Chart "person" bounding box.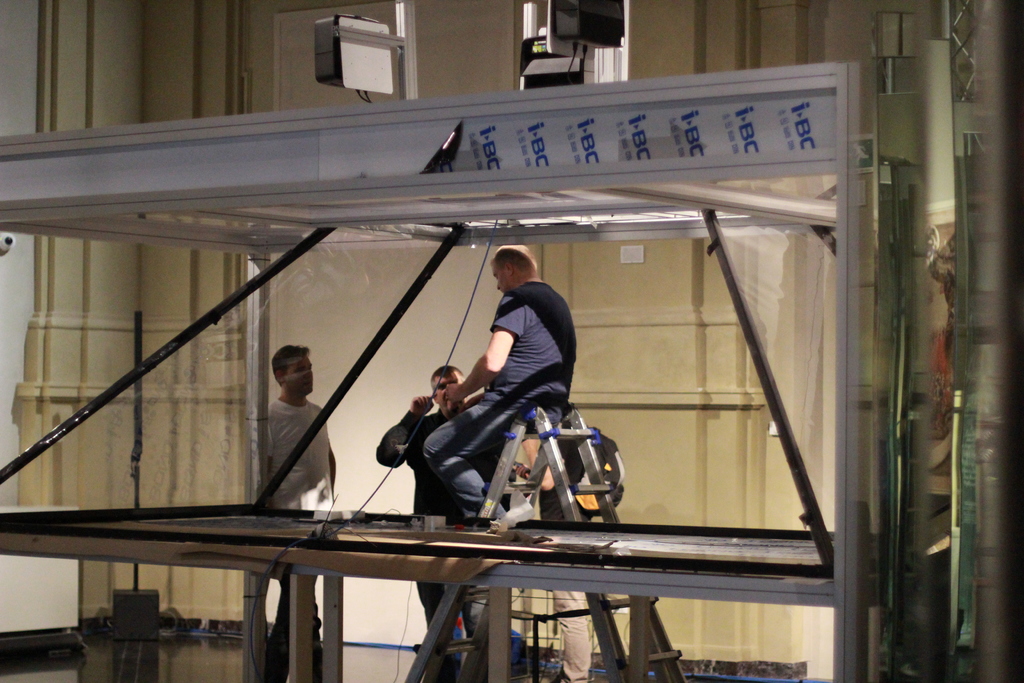
Charted: select_region(416, 261, 607, 561).
